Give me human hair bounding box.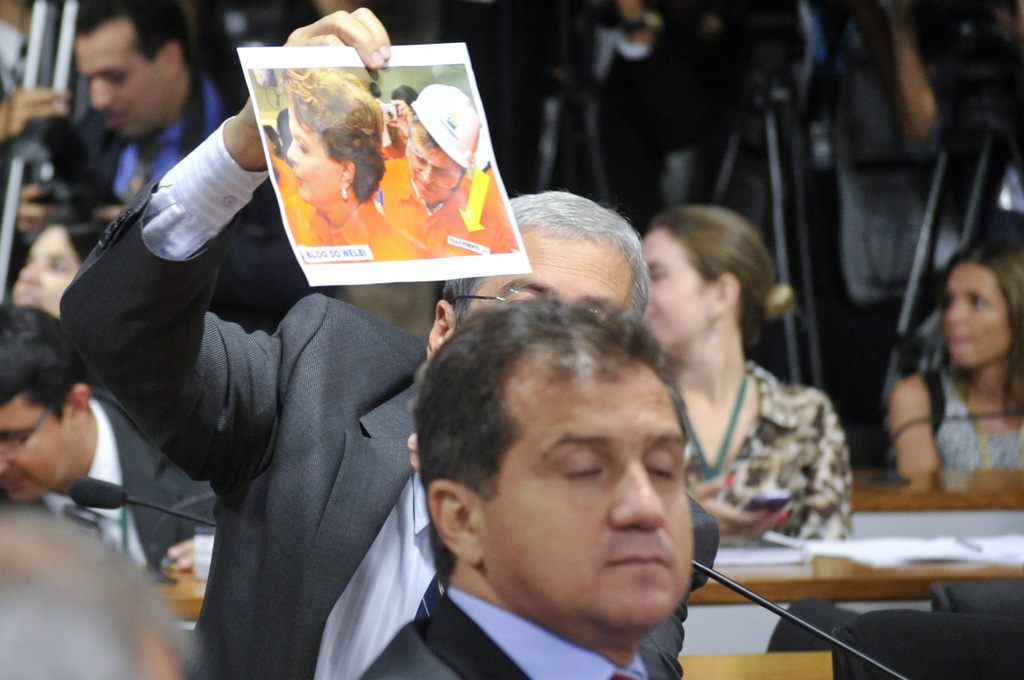
crop(22, 216, 113, 269).
